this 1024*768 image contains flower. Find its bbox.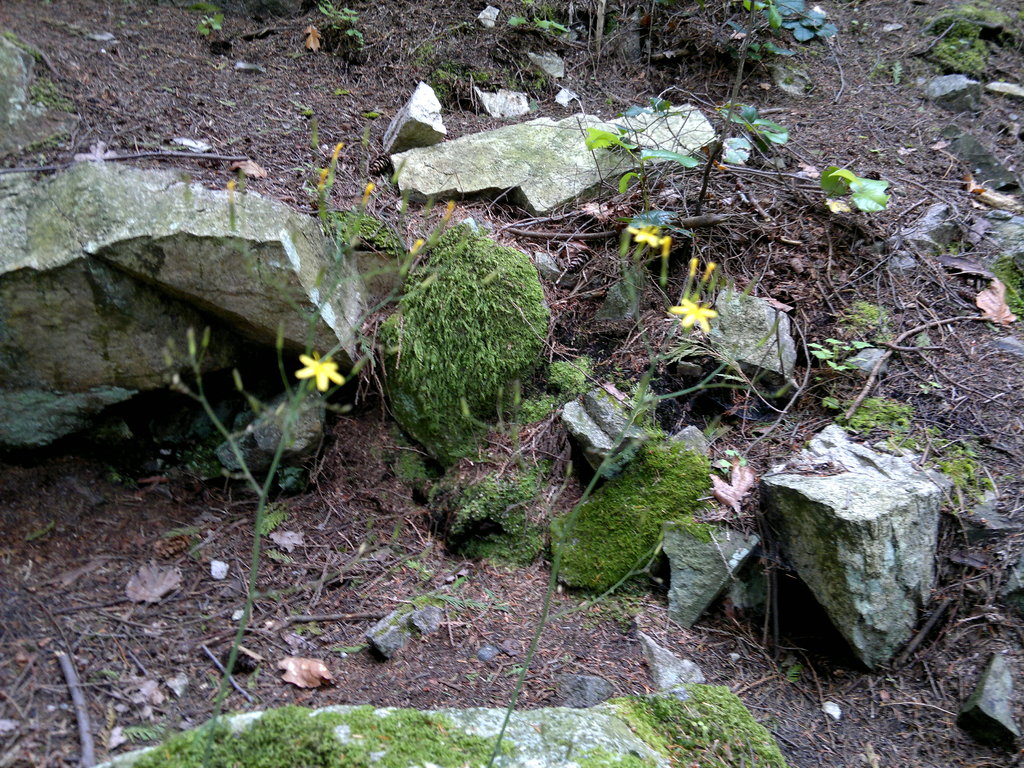
(411,239,426,254).
